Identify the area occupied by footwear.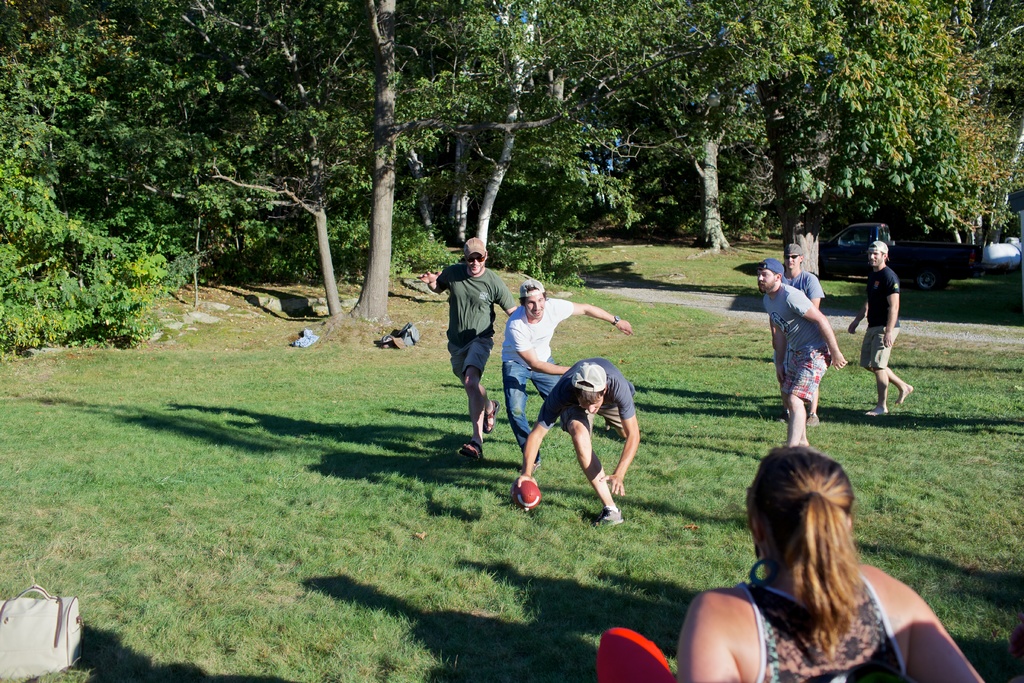
Area: (801,411,822,431).
